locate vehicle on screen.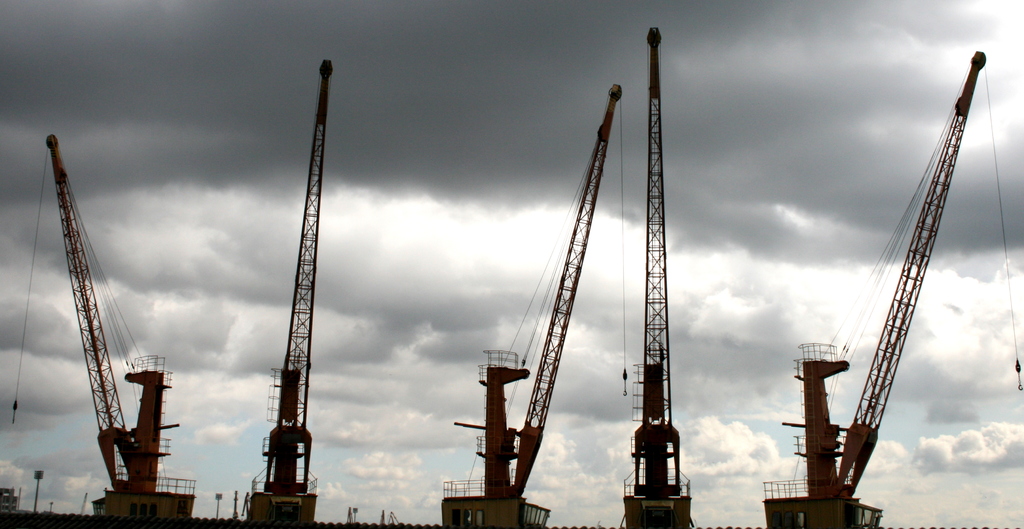
On screen at rect(11, 134, 197, 520).
